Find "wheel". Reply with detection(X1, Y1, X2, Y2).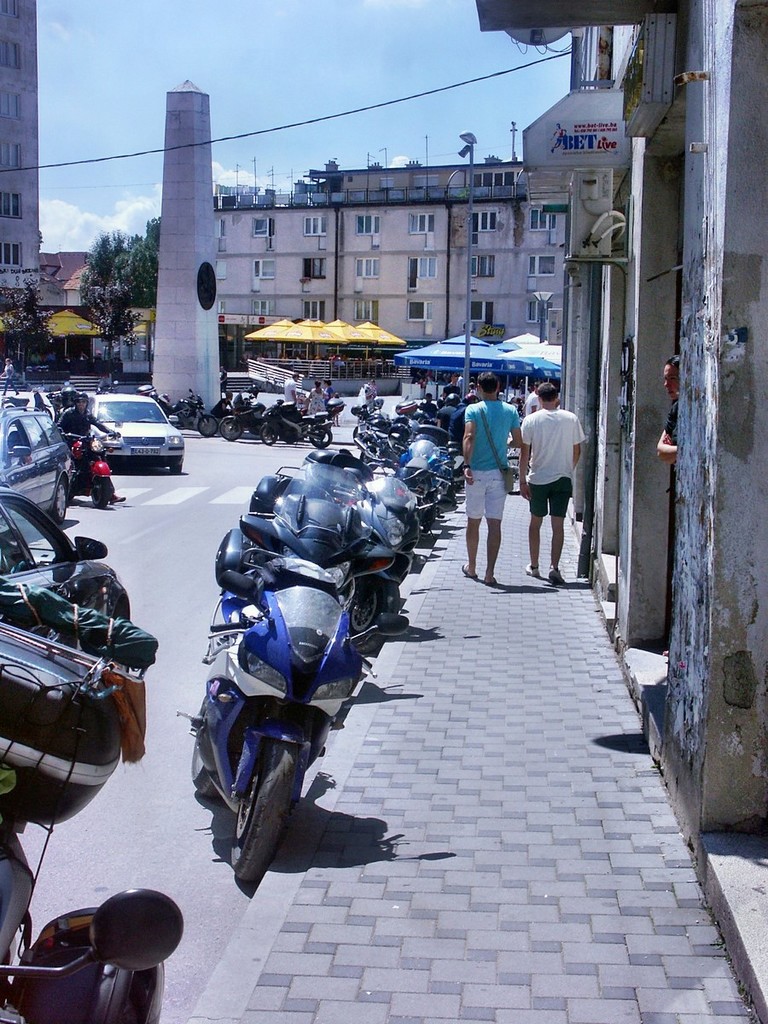
detection(196, 414, 218, 437).
